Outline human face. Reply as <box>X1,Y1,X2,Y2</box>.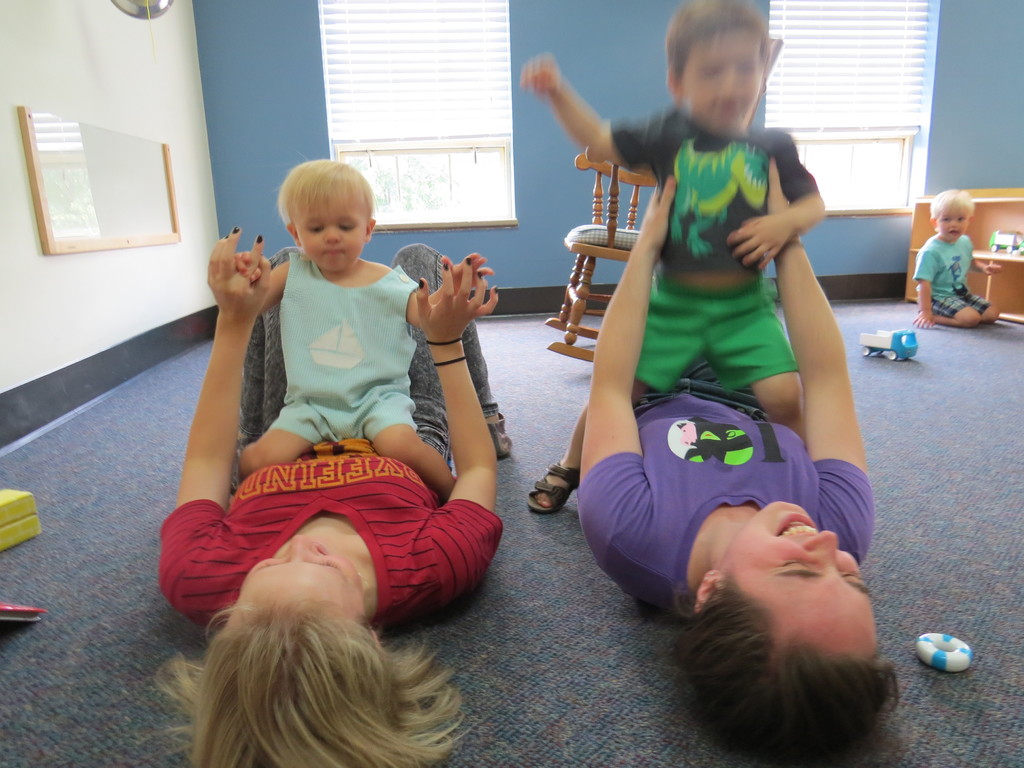
<box>294,196,368,276</box>.
